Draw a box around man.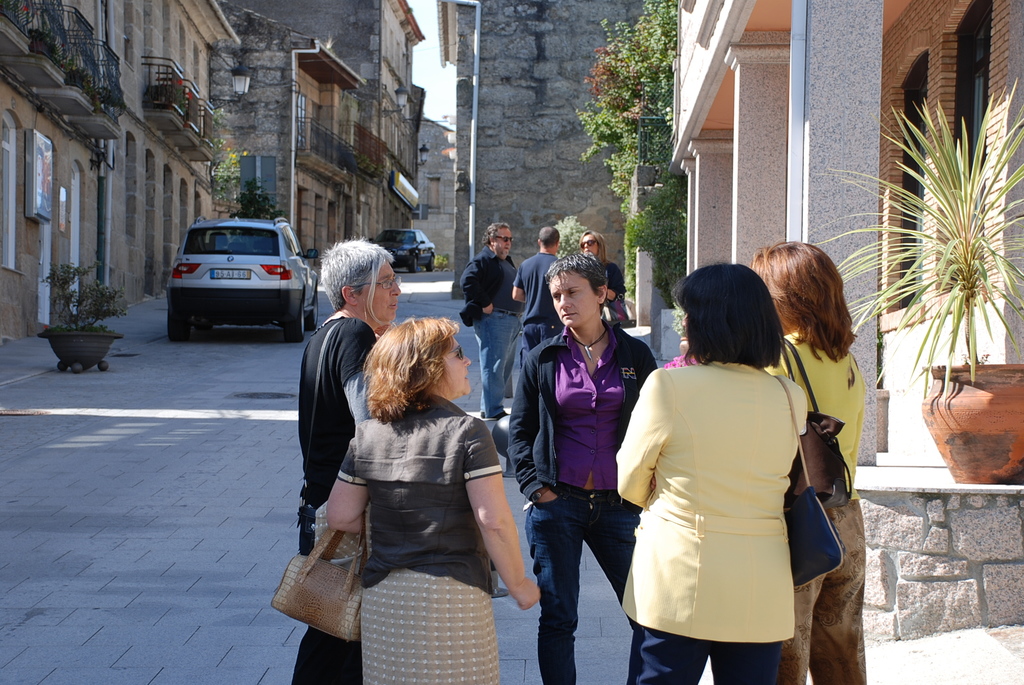
(x1=280, y1=254, x2=379, y2=600).
